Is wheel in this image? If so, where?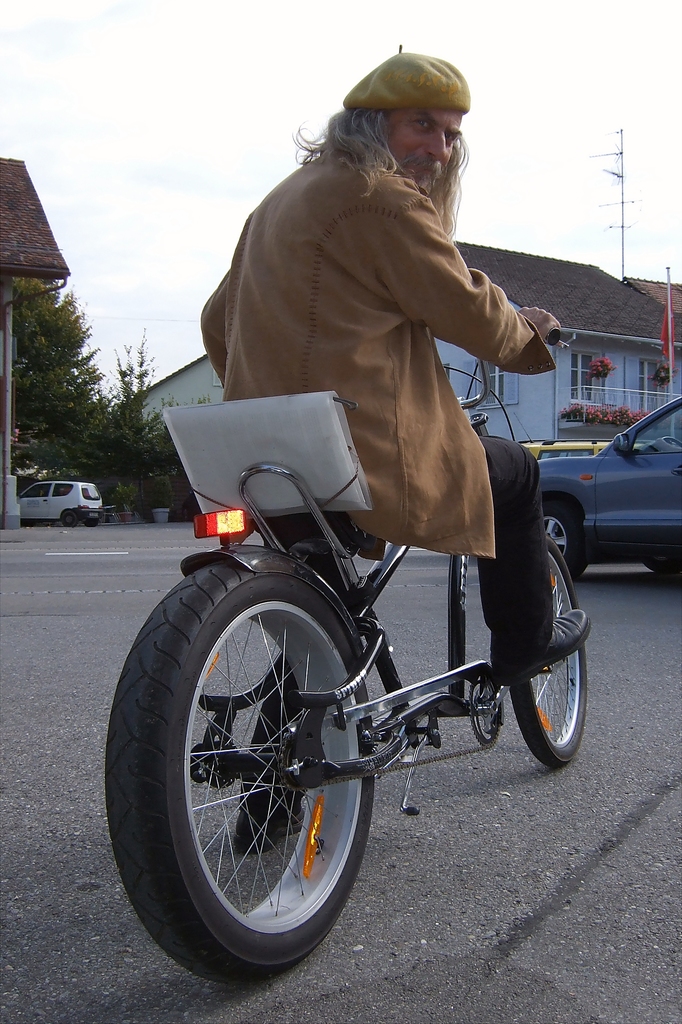
Yes, at select_region(133, 579, 383, 955).
